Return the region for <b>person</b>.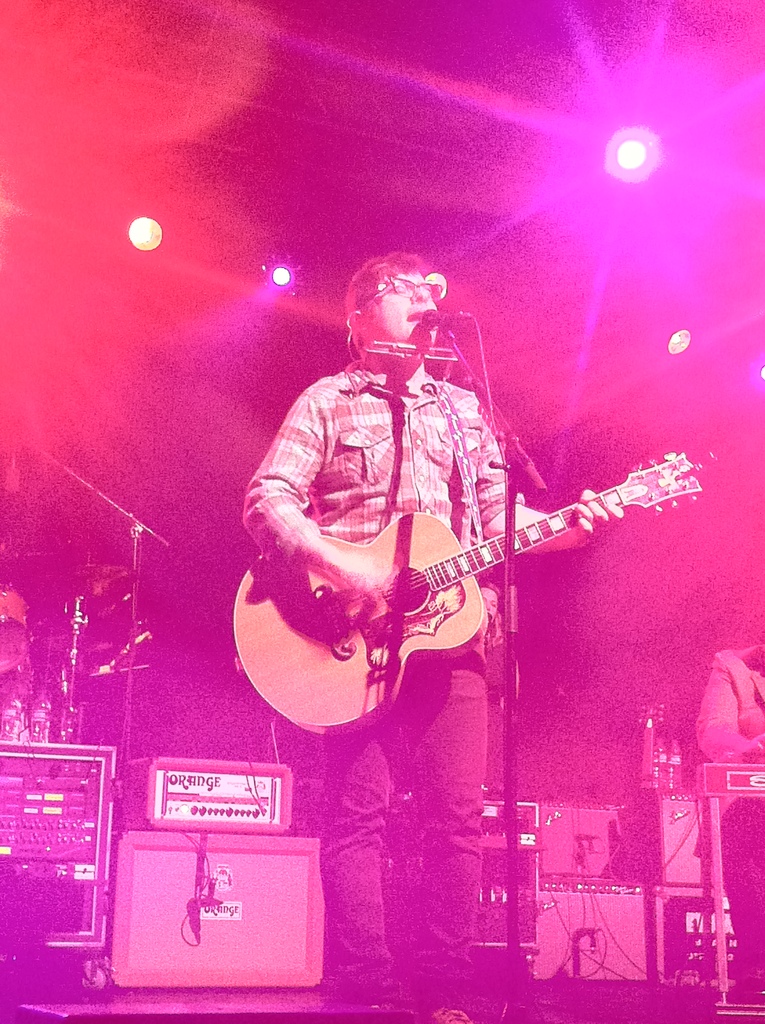
693,632,764,989.
